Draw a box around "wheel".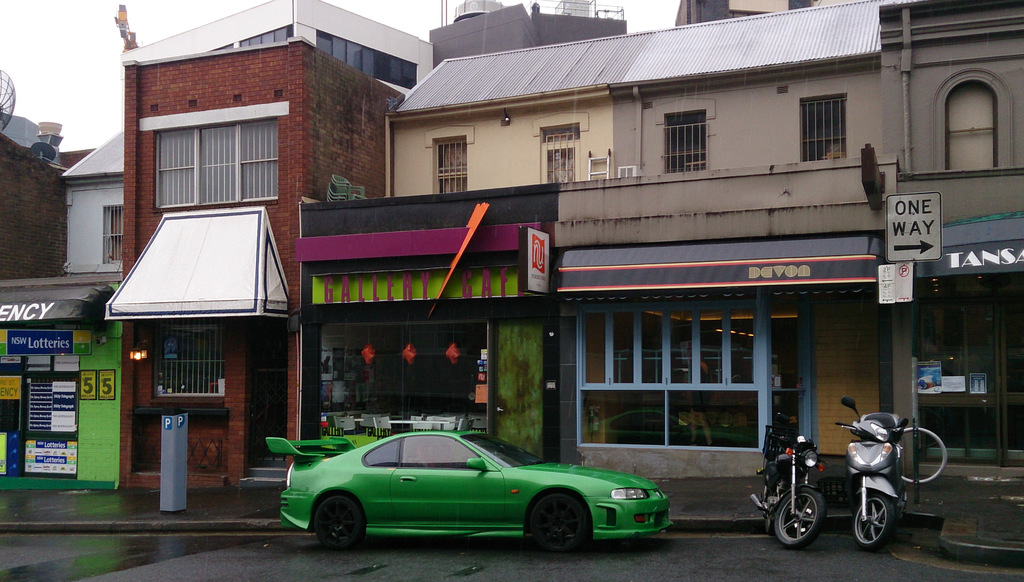
<region>520, 505, 588, 560</region>.
